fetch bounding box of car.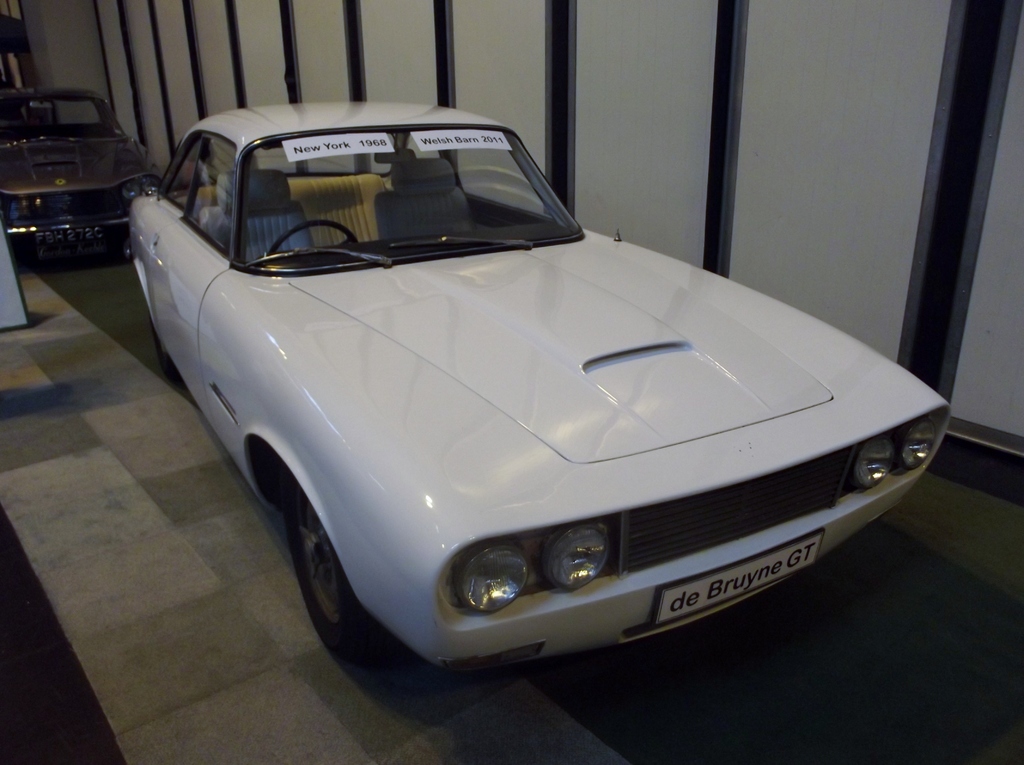
Bbox: [x1=127, y1=103, x2=952, y2=640].
